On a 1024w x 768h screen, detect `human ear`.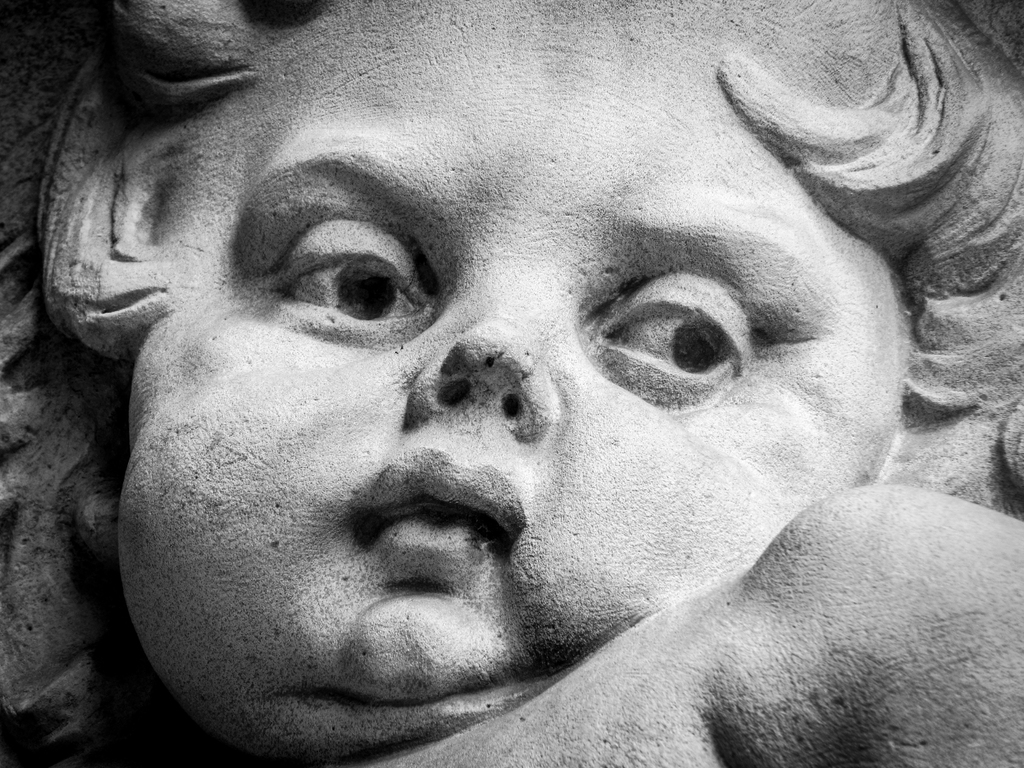
{"x1": 44, "y1": 79, "x2": 212, "y2": 362}.
